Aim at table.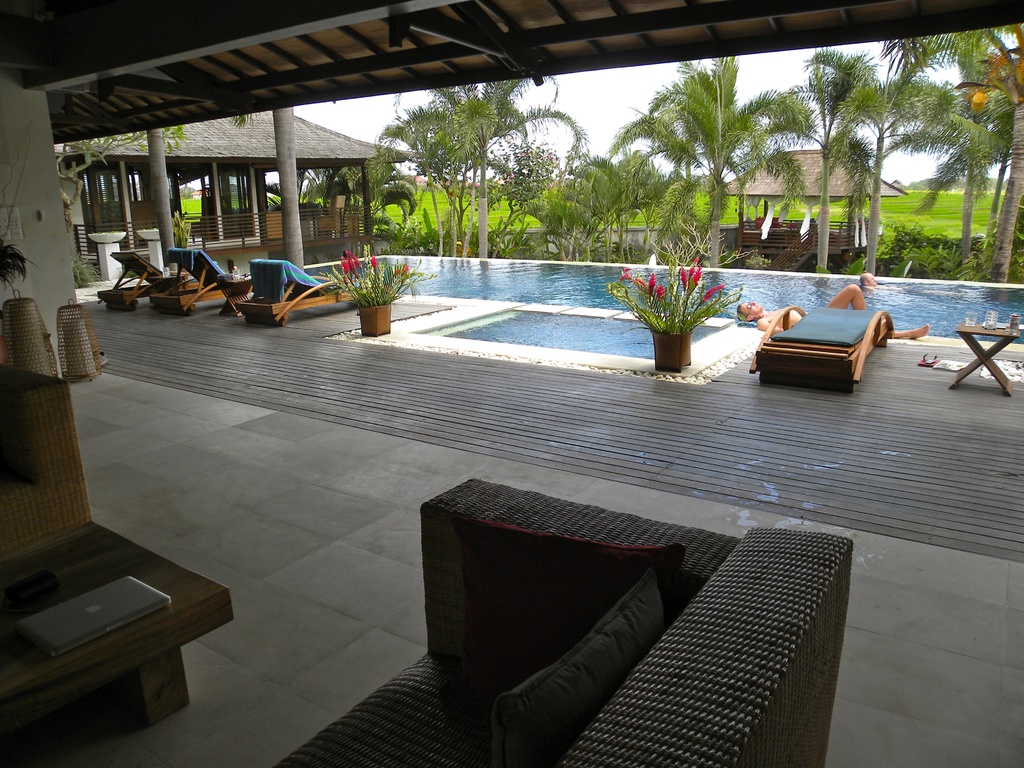
Aimed at Rect(945, 321, 1018, 396).
